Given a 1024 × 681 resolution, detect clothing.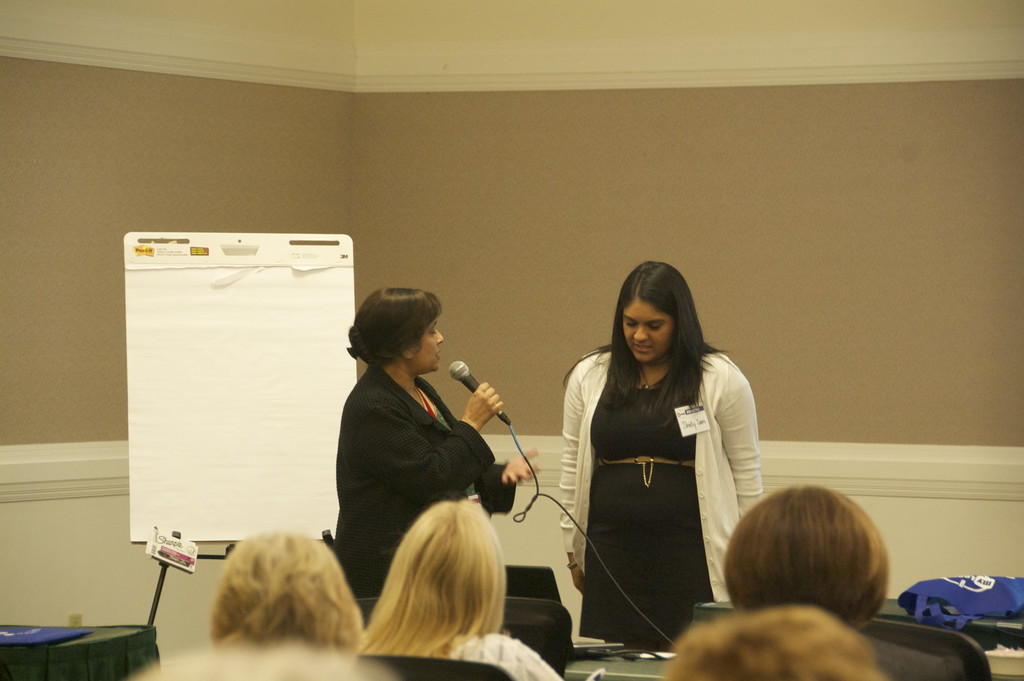
(335, 361, 516, 601).
